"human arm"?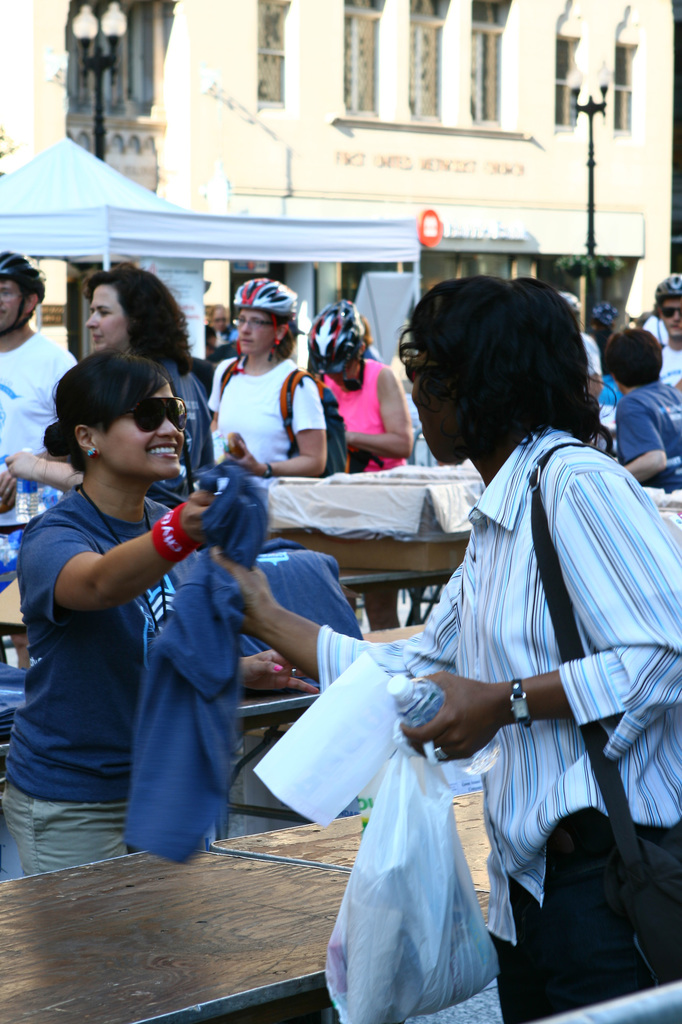
bbox=(15, 489, 225, 617)
